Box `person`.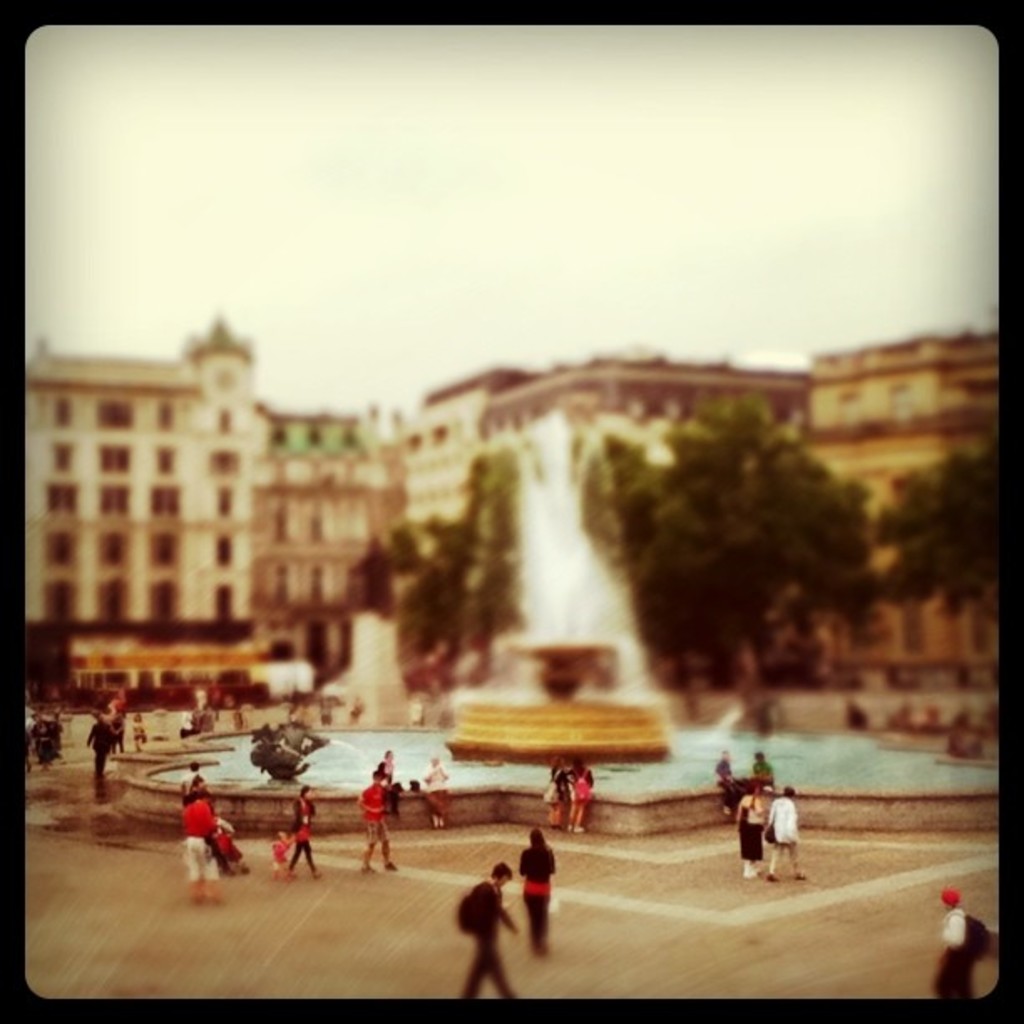
left=932, top=887, right=980, bottom=999.
